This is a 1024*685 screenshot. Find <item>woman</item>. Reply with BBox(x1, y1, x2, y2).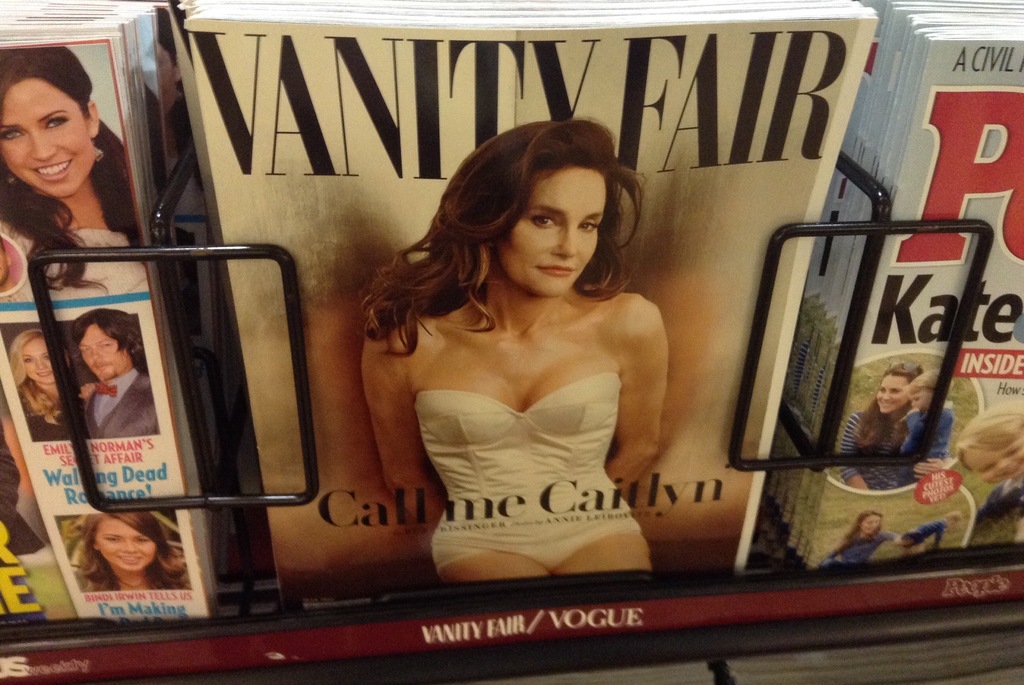
BBox(835, 357, 954, 488).
